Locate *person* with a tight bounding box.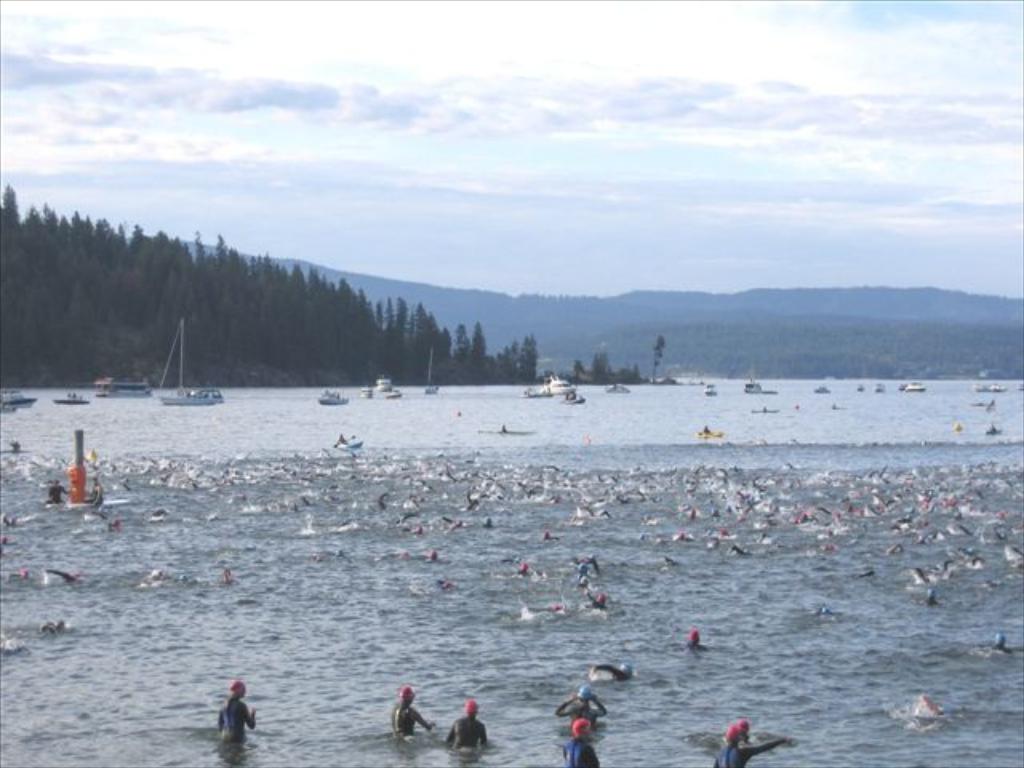
BBox(390, 683, 434, 747).
